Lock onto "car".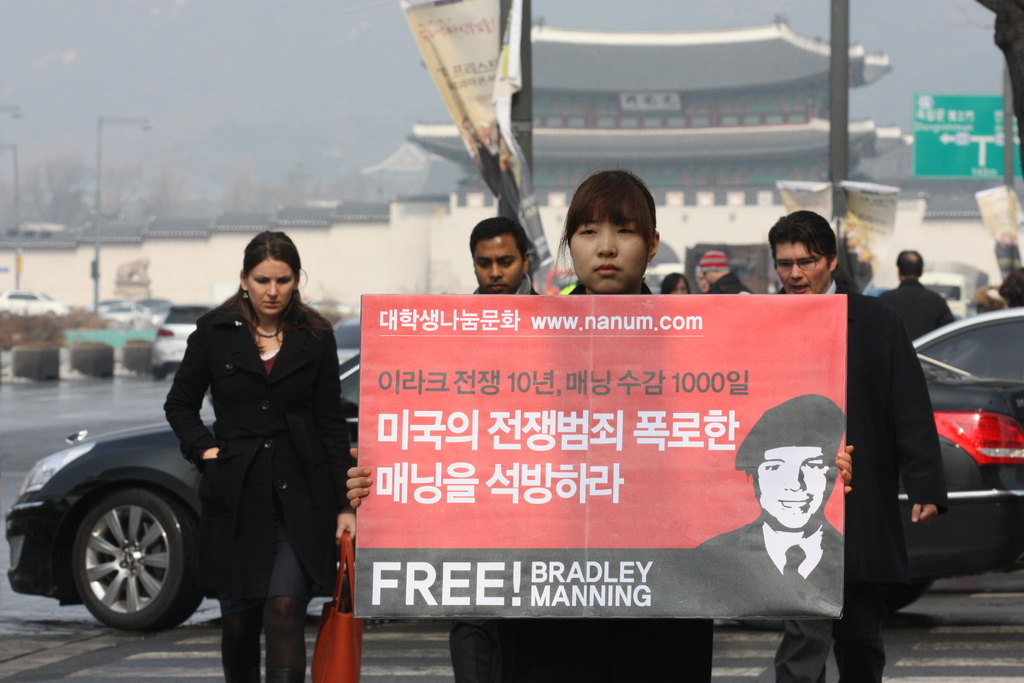
Locked: region(0, 287, 68, 320).
